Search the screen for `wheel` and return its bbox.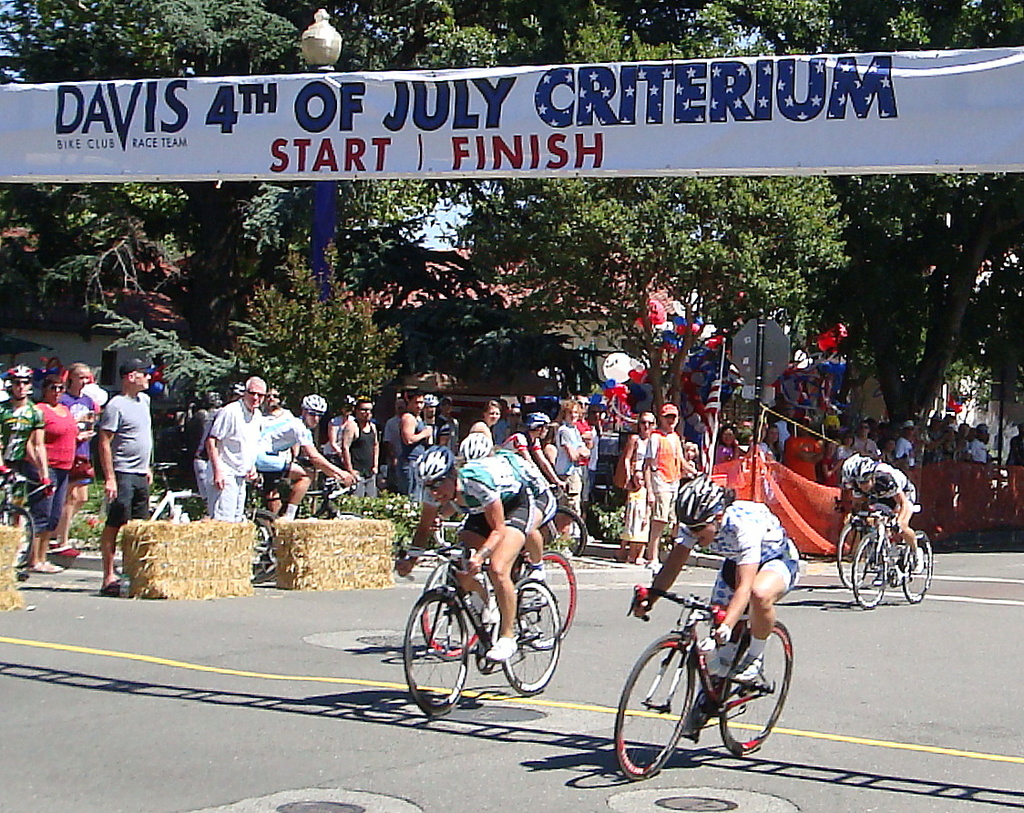
Found: 499 580 563 695.
